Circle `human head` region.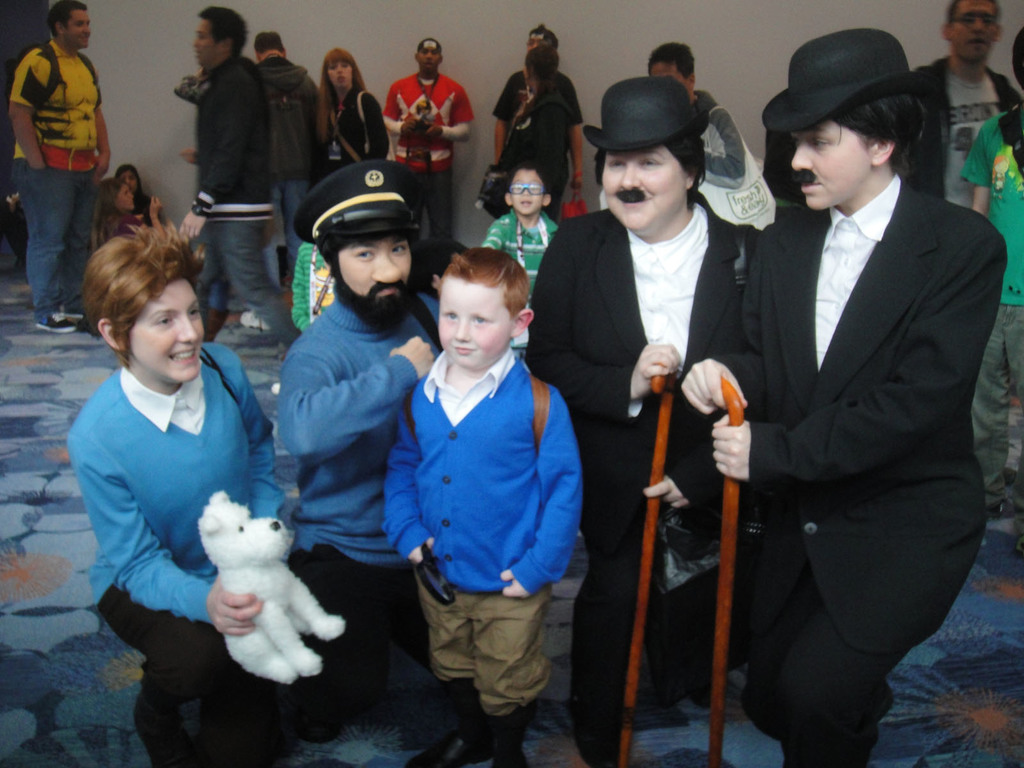
Region: Rect(99, 179, 132, 211).
